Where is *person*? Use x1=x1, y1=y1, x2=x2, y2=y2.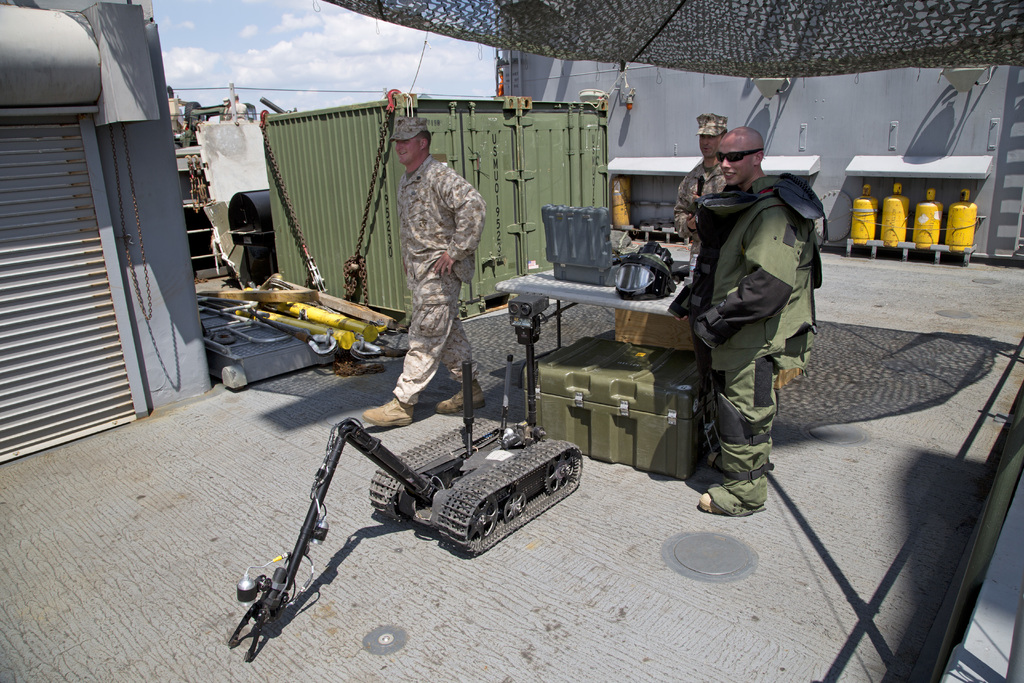
x1=355, y1=108, x2=486, y2=434.
